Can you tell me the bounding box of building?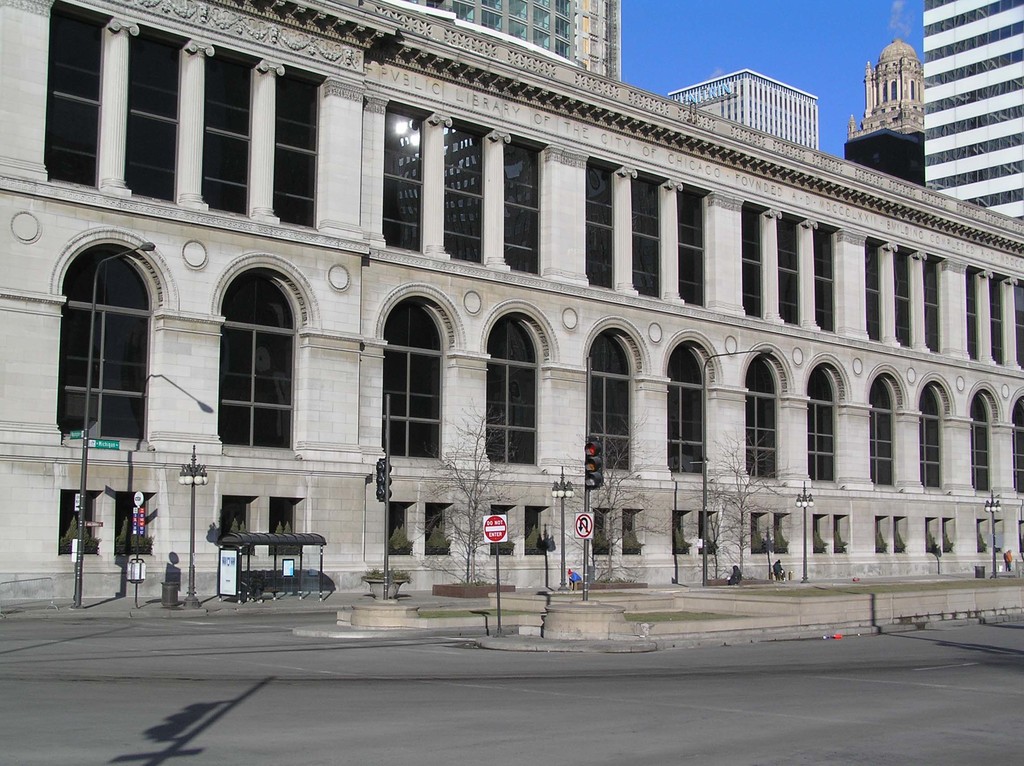
select_region(407, 0, 622, 89).
